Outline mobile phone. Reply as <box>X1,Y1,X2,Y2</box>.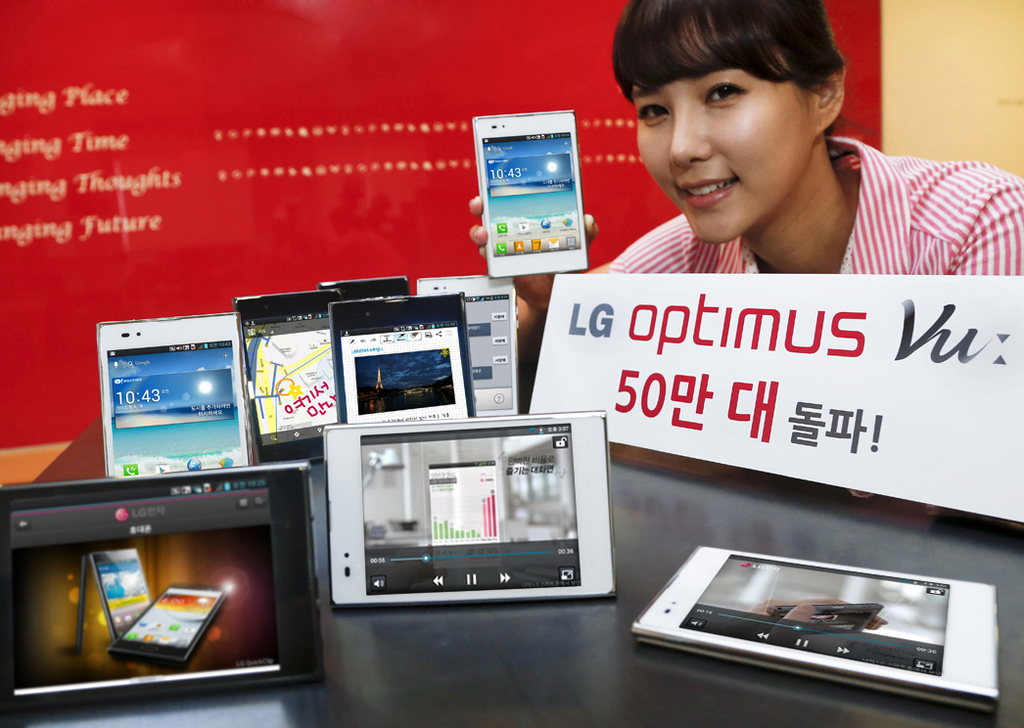
<box>628,545,995,713</box>.
